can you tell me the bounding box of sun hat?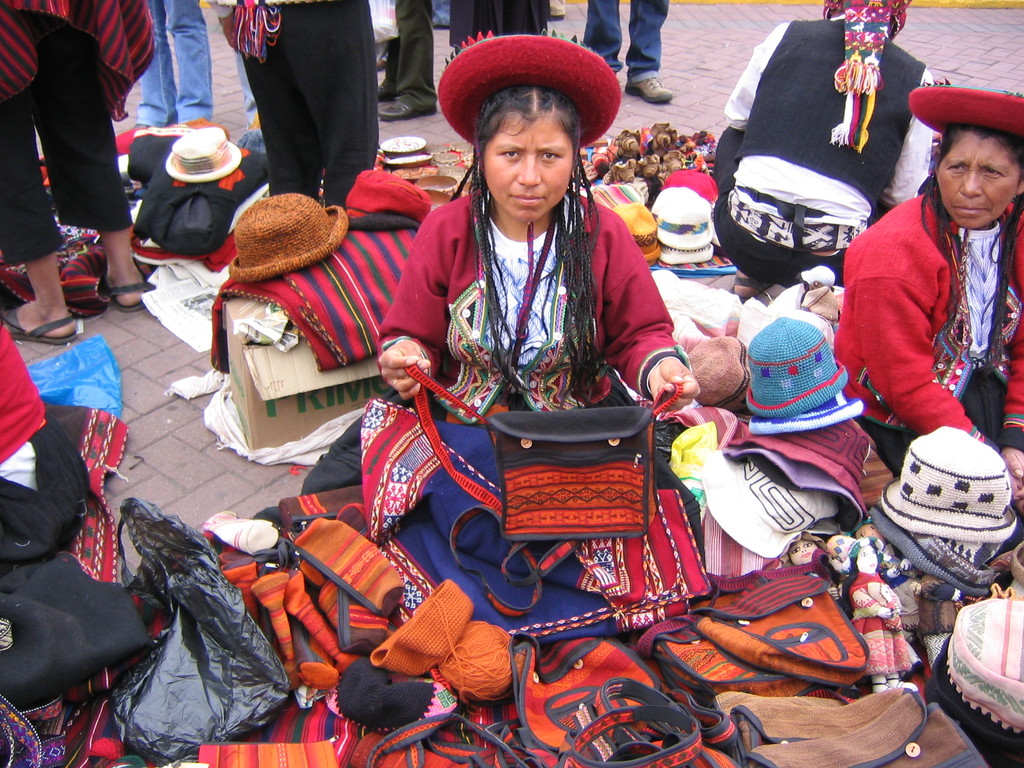
(429,29,623,154).
